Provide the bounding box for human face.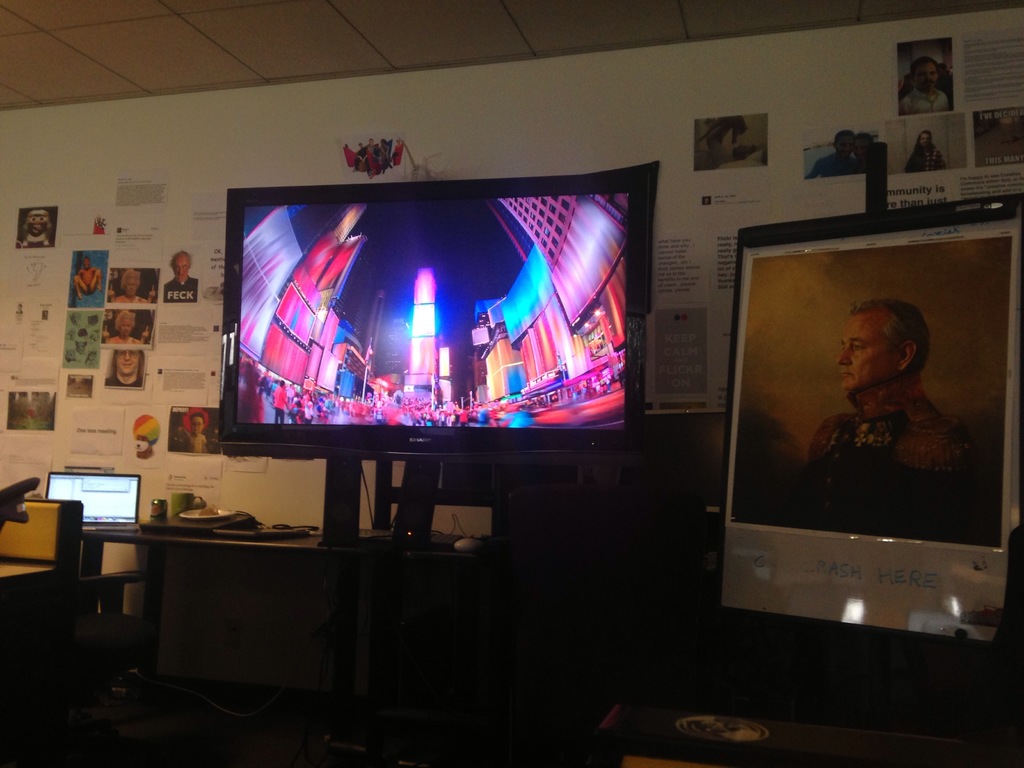
{"x1": 840, "y1": 311, "x2": 883, "y2": 387}.
